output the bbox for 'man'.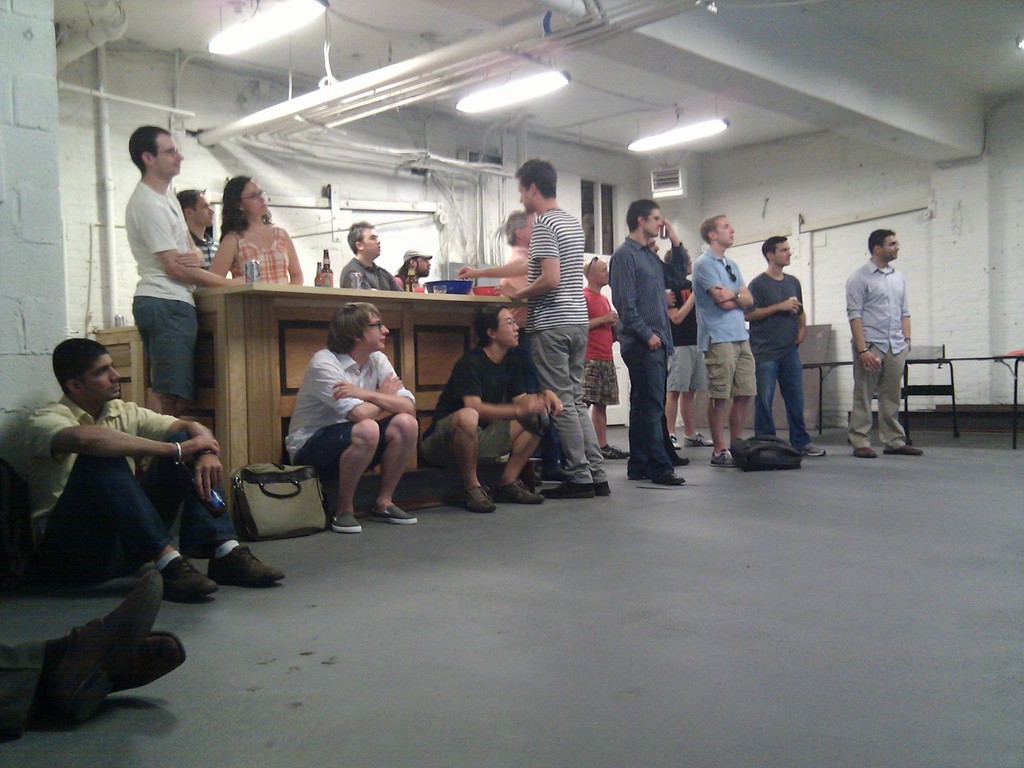
bbox=[577, 253, 626, 458].
